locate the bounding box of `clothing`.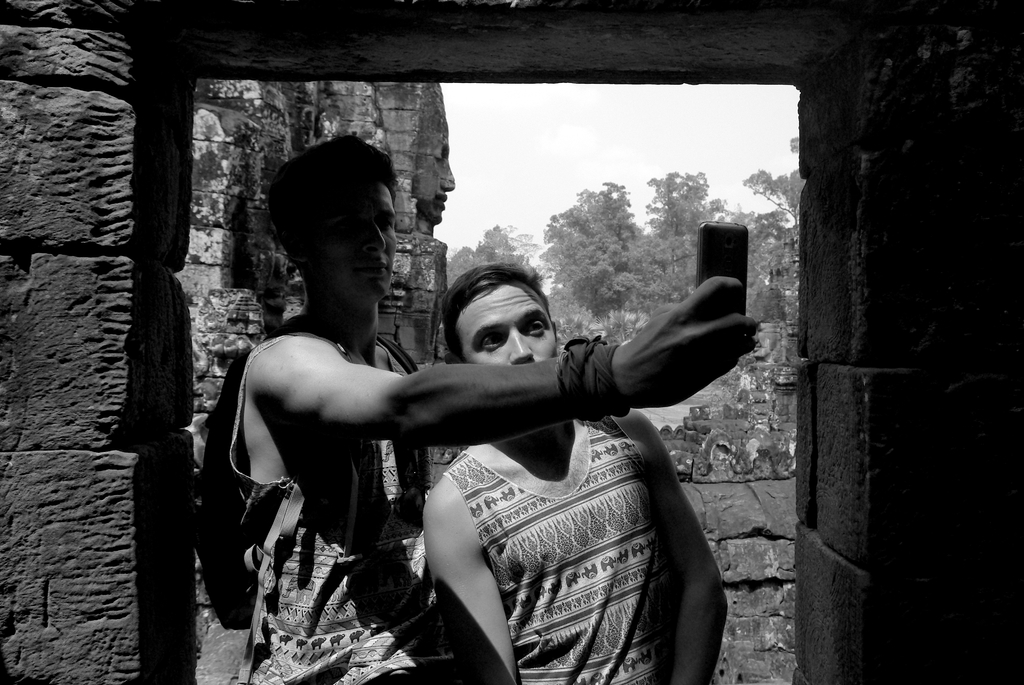
Bounding box: Rect(439, 407, 687, 684).
